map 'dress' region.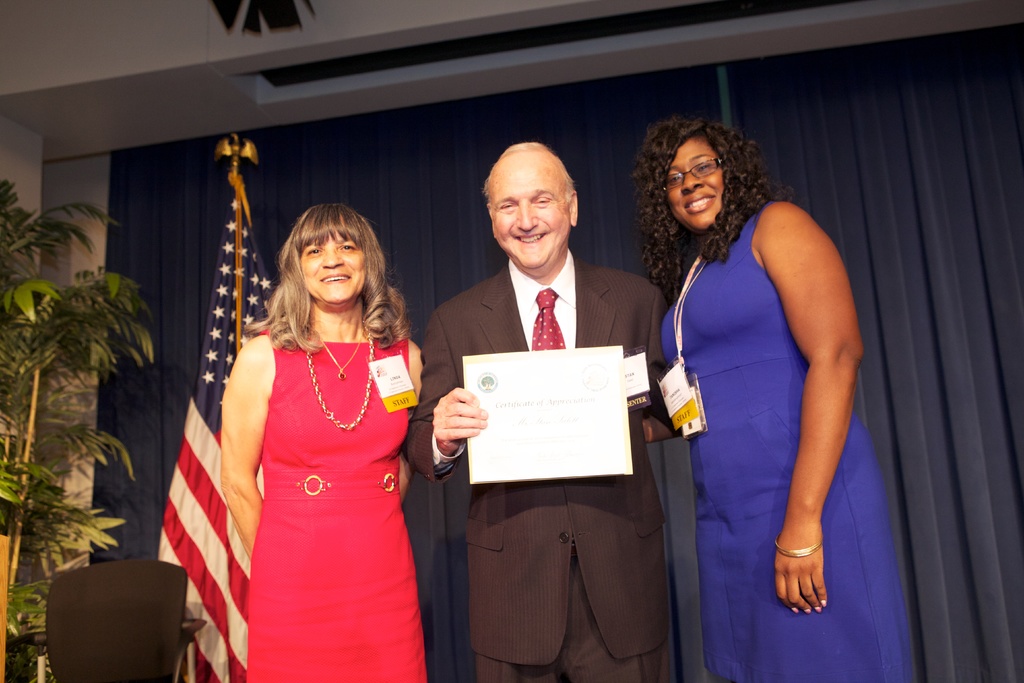
Mapped to [left=655, top=212, right=922, bottom=682].
